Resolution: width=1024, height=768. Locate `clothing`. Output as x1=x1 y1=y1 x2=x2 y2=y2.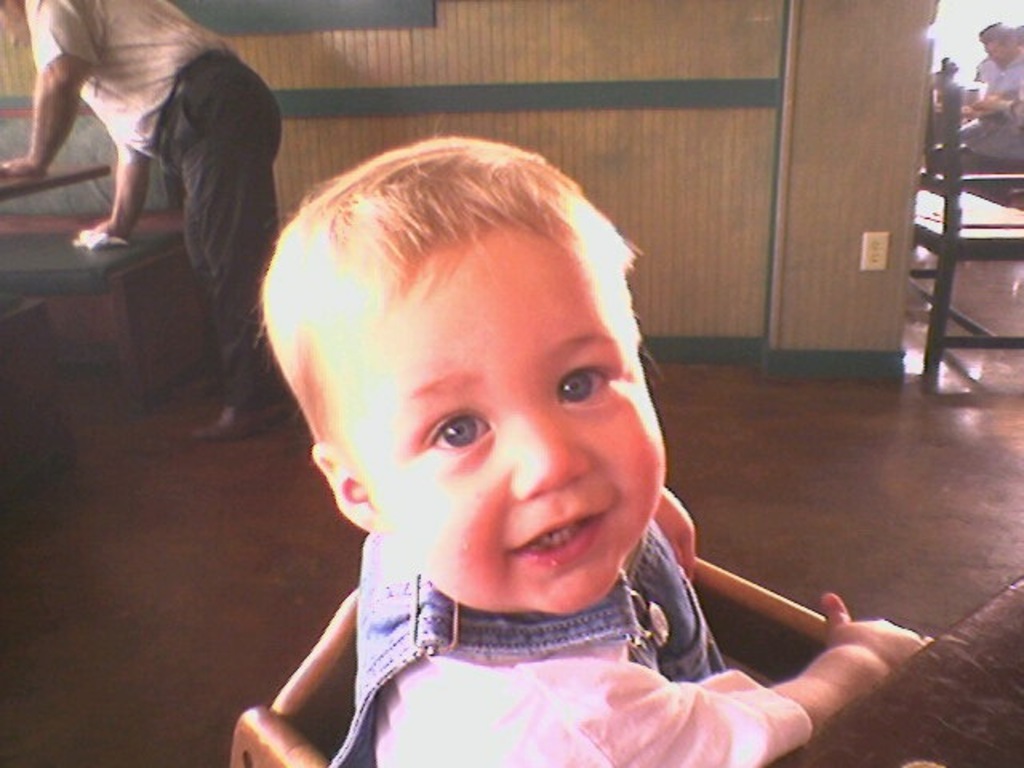
x1=326 y1=518 x2=814 y2=766.
